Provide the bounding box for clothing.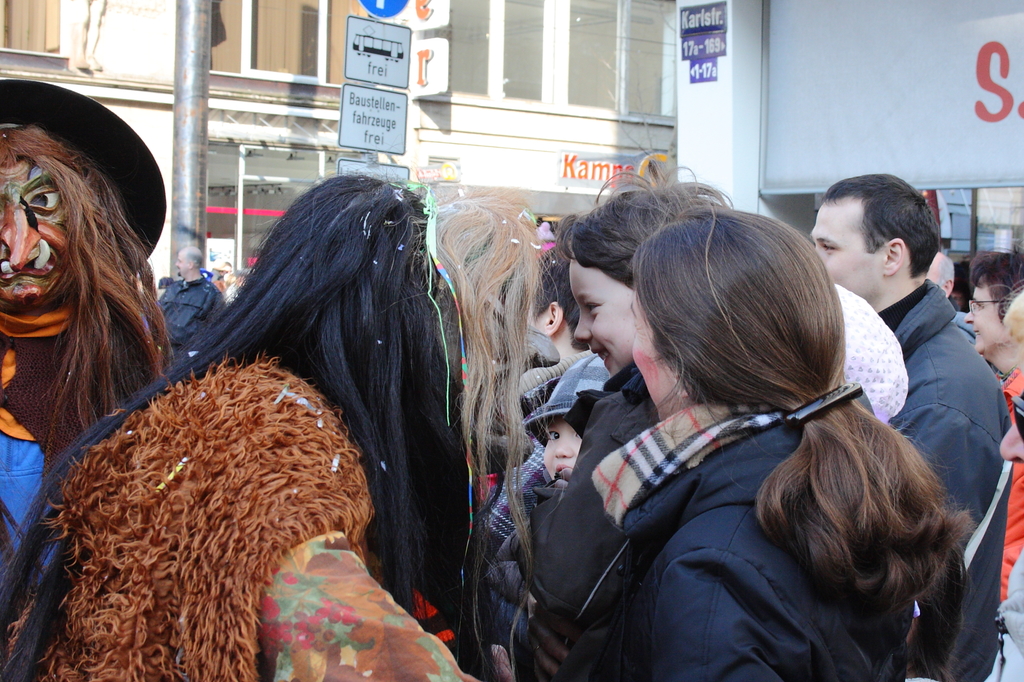
bbox=(997, 371, 1023, 578).
